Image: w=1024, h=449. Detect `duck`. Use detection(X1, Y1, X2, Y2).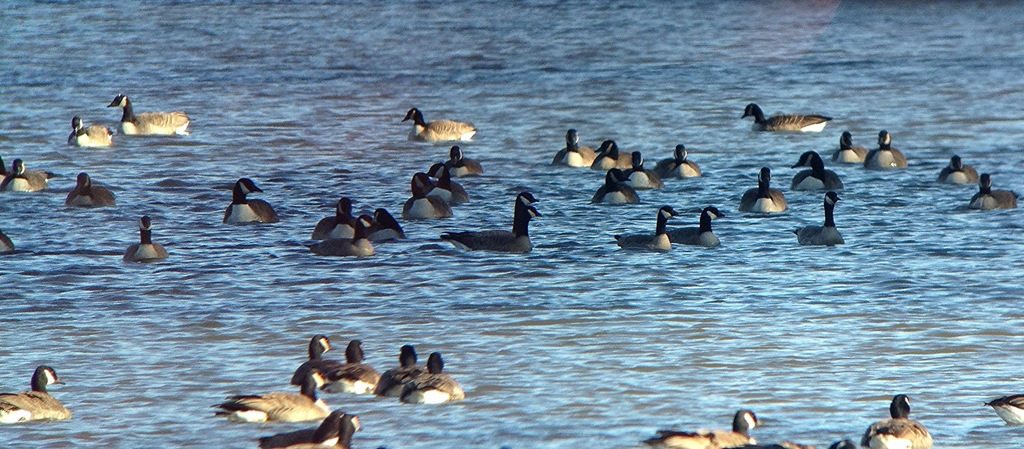
detection(72, 119, 129, 143).
